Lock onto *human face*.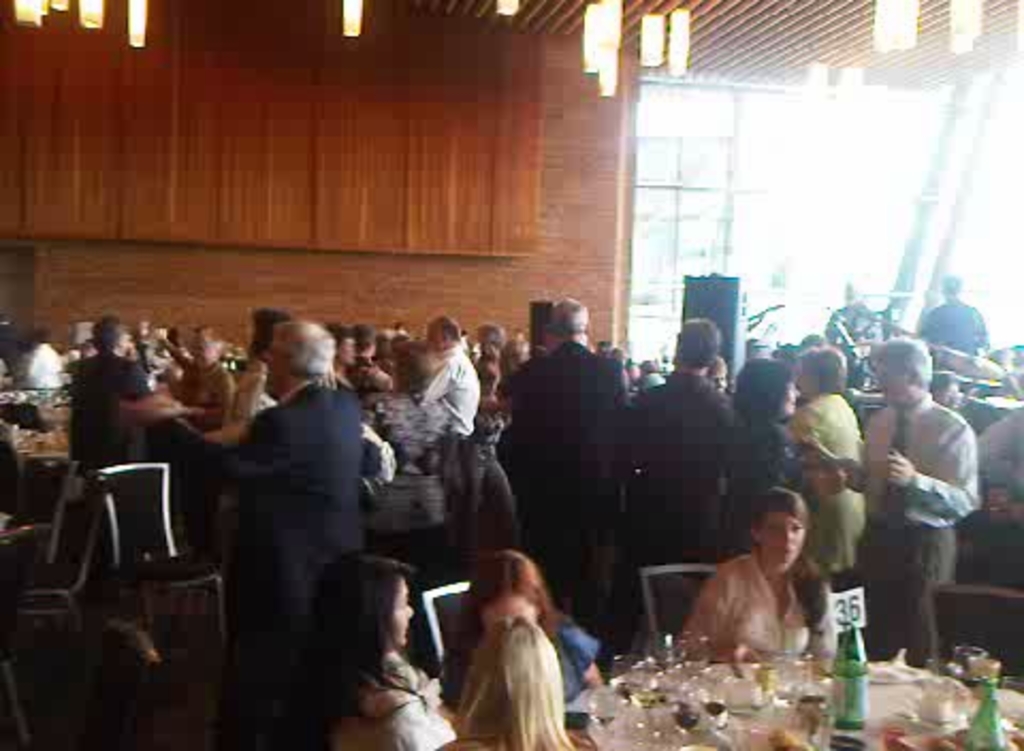
Locked: 879 363 915 397.
